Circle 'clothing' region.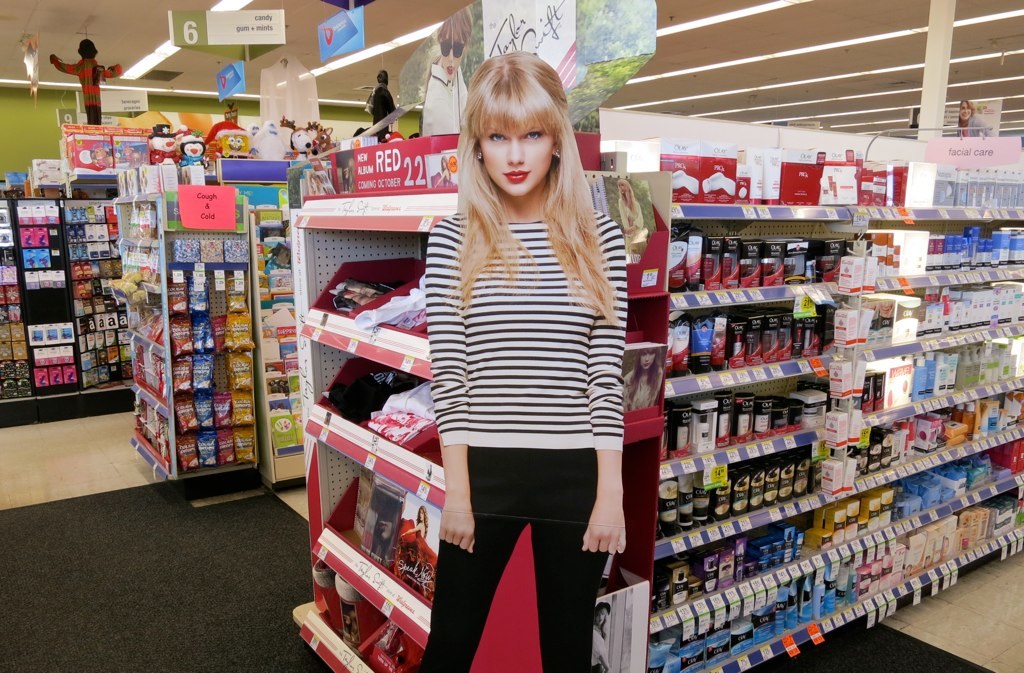
Region: <box>364,85,397,140</box>.
